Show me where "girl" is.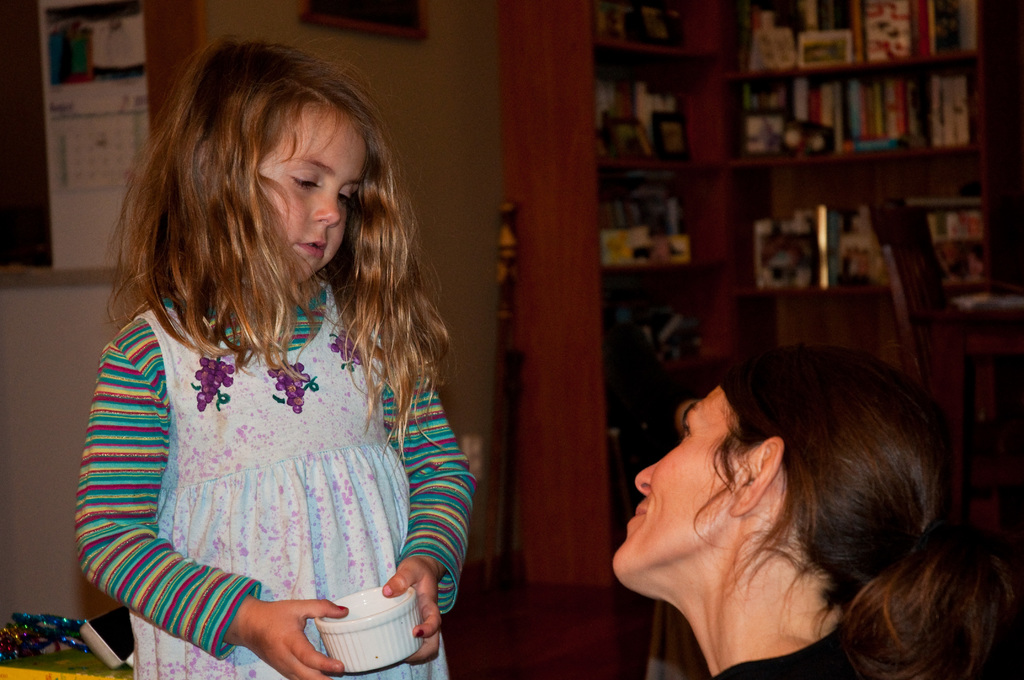
"girl" is at select_region(75, 36, 475, 679).
